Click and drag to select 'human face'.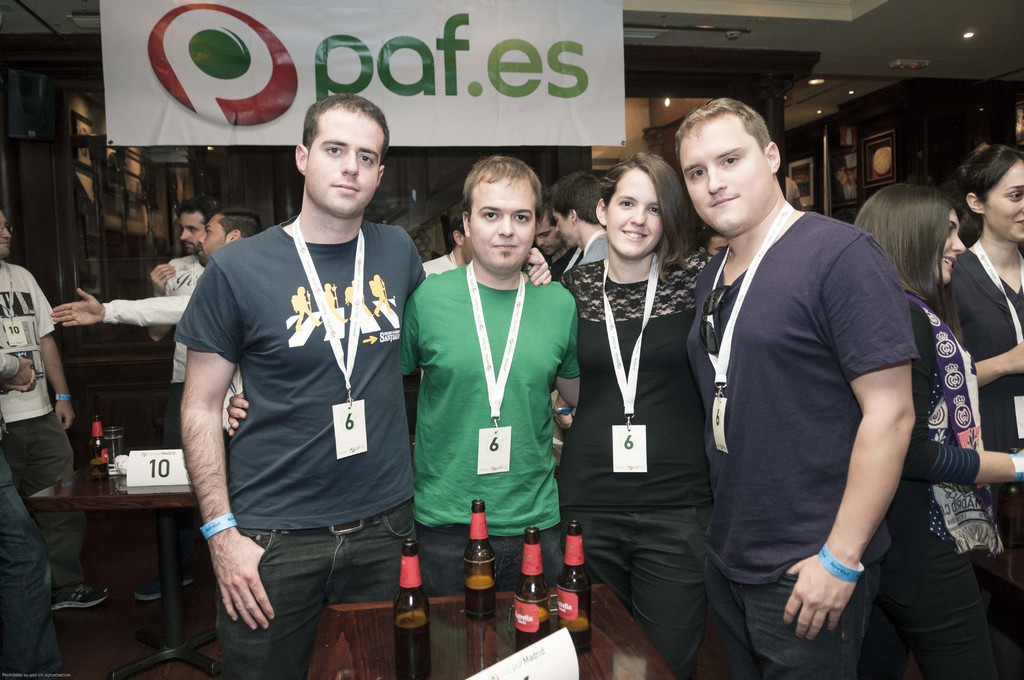
Selection: region(306, 113, 390, 218).
